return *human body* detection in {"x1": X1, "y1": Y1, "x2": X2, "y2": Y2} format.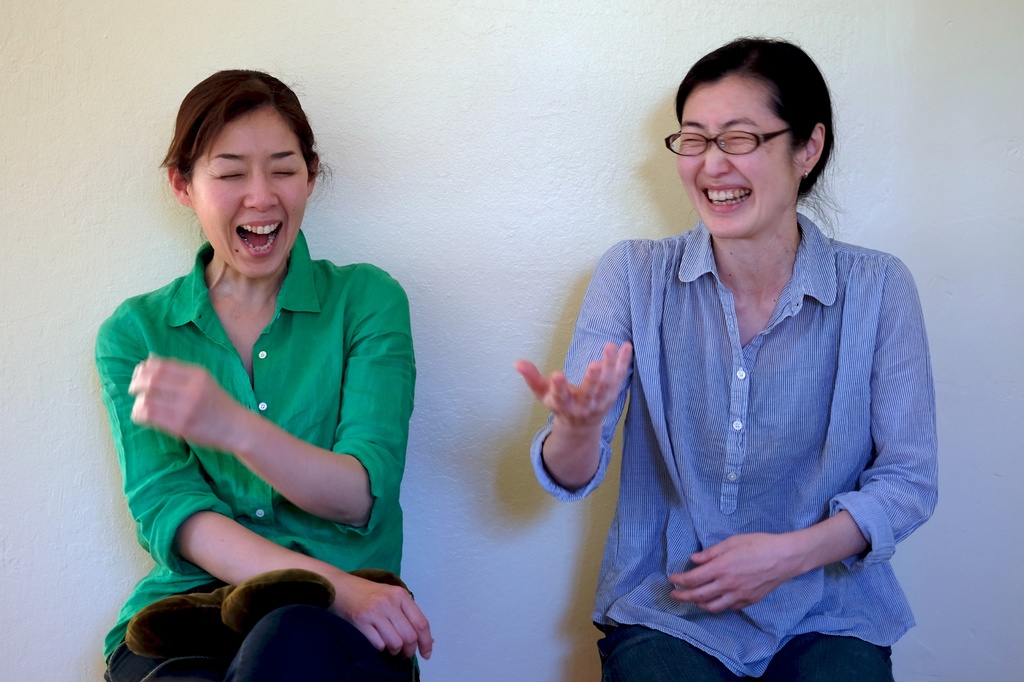
{"x1": 92, "y1": 113, "x2": 423, "y2": 680}.
